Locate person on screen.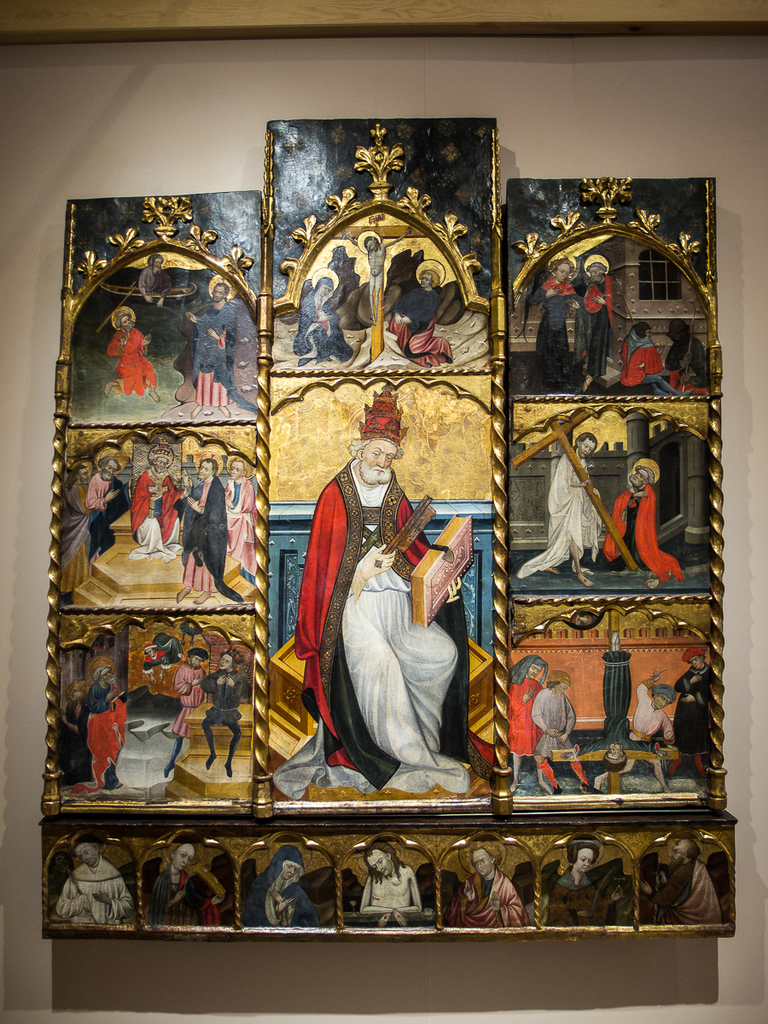
On screen at (660, 321, 712, 392).
